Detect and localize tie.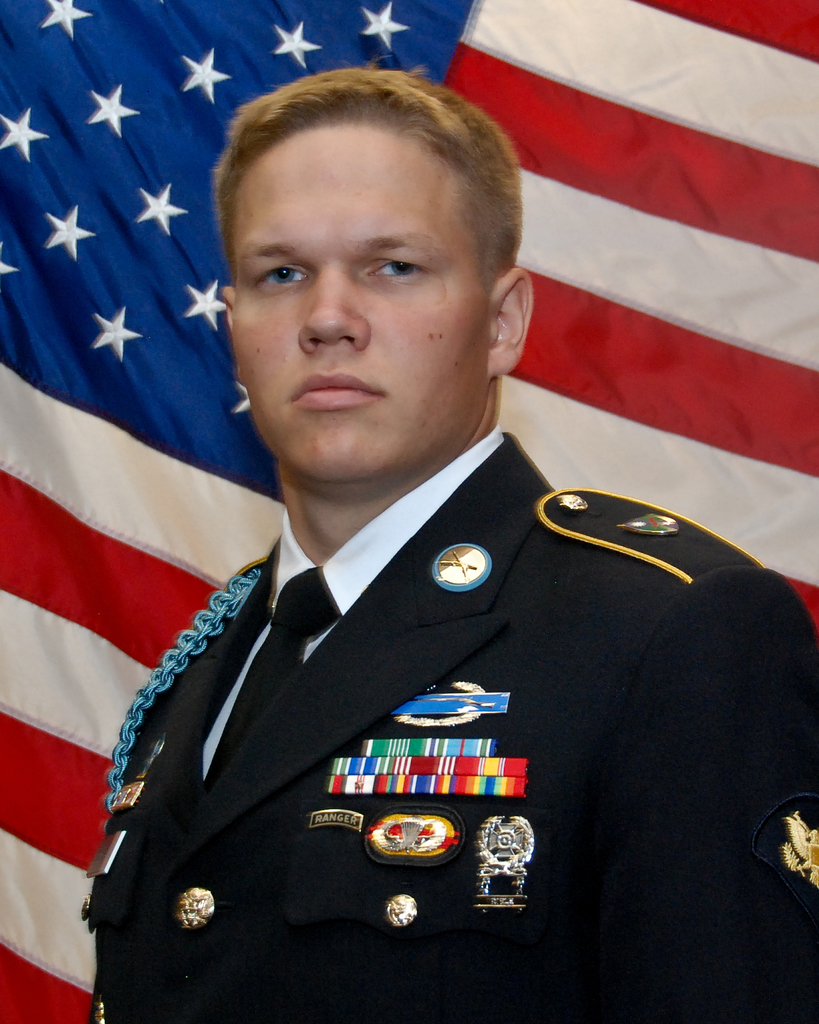
Localized at [x1=201, y1=564, x2=340, y2=776].
